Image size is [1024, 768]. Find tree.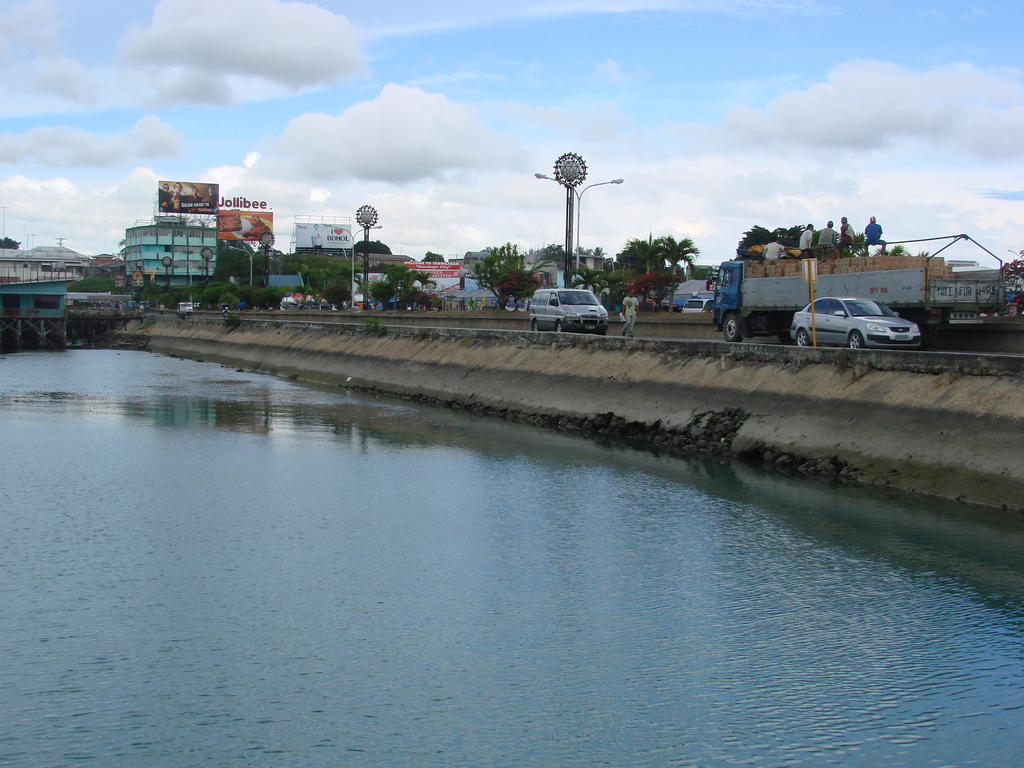
(498,265,545,300).
